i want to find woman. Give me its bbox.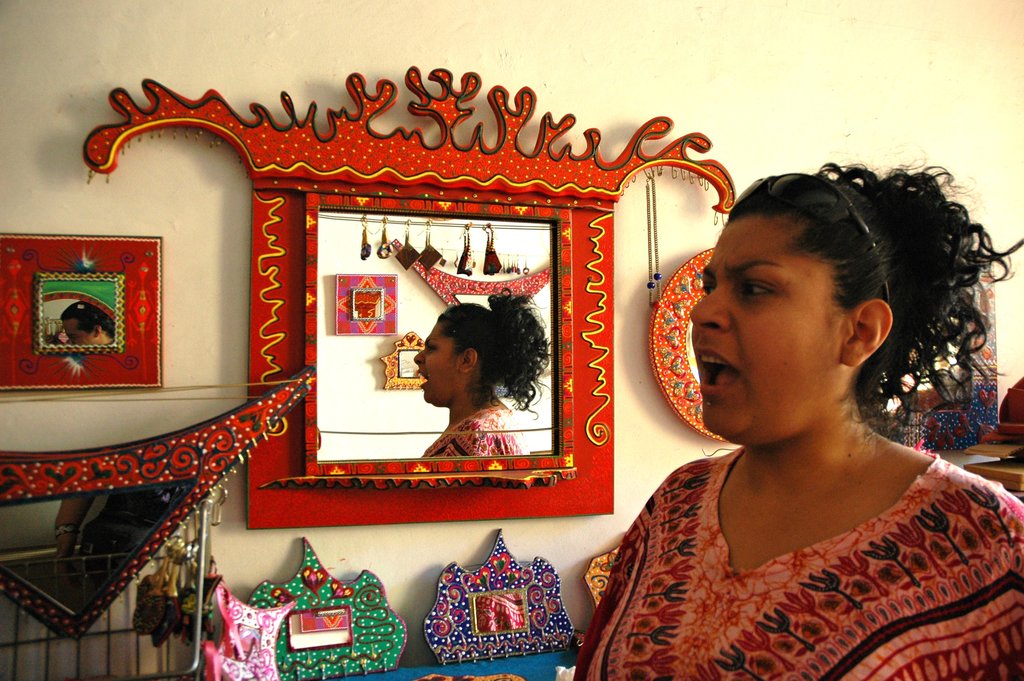
pyautogui.locateOnScreen(577, 158, 1023, 679).
